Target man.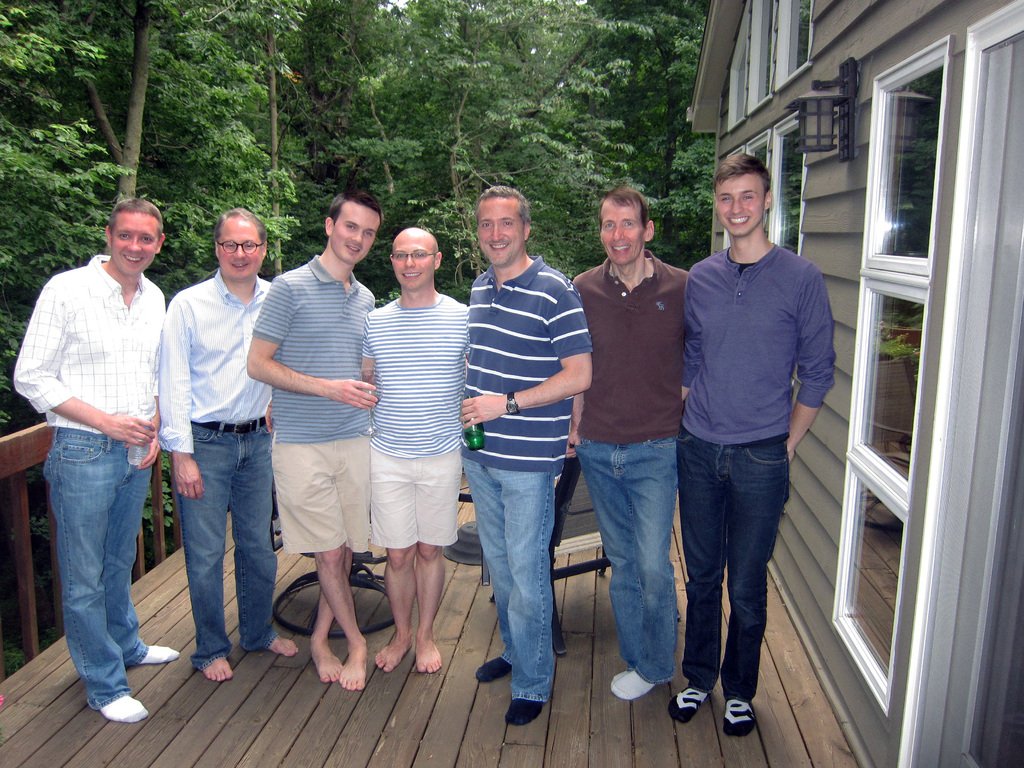
Target region: {"left": 686, "top": 152, "right": 838, "bottom": 728}.
